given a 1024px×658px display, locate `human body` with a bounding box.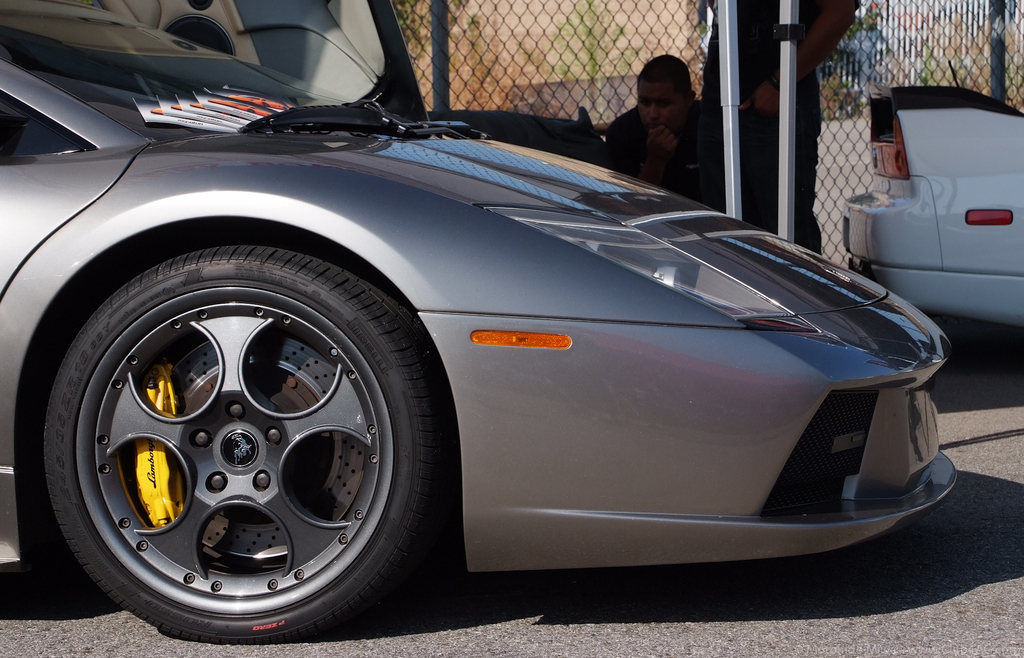
Located: select_region(696, 0, 858, 263).
